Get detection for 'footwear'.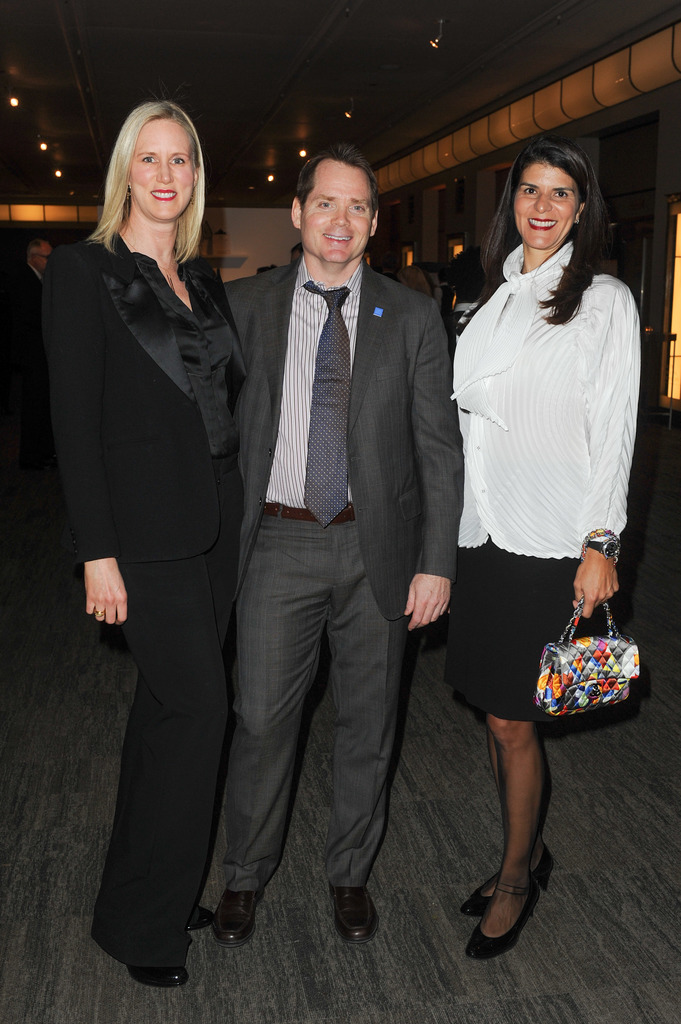
Detection: 187/904/211/929.
